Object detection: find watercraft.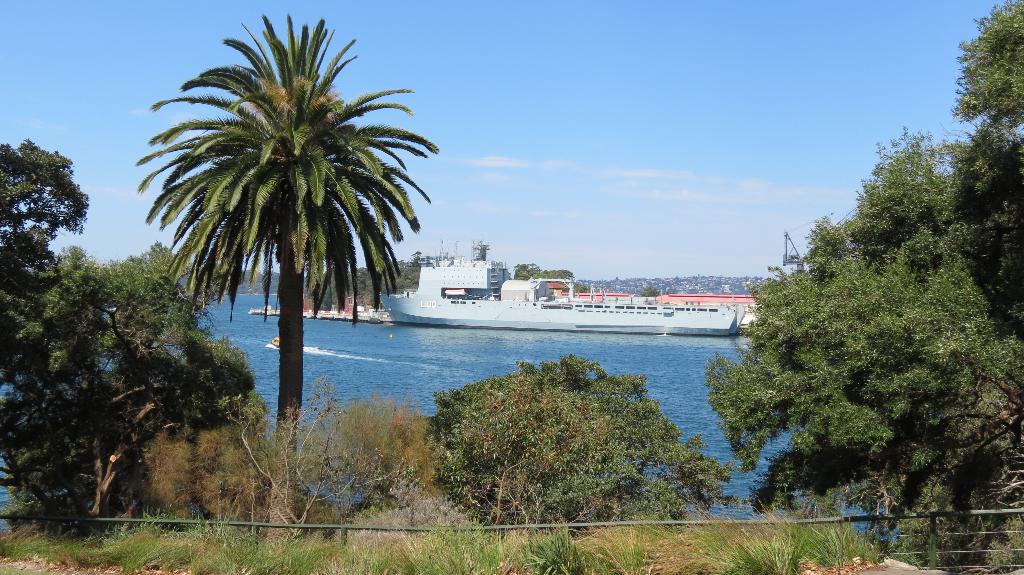
Rect(369, 232, 749, 326).
